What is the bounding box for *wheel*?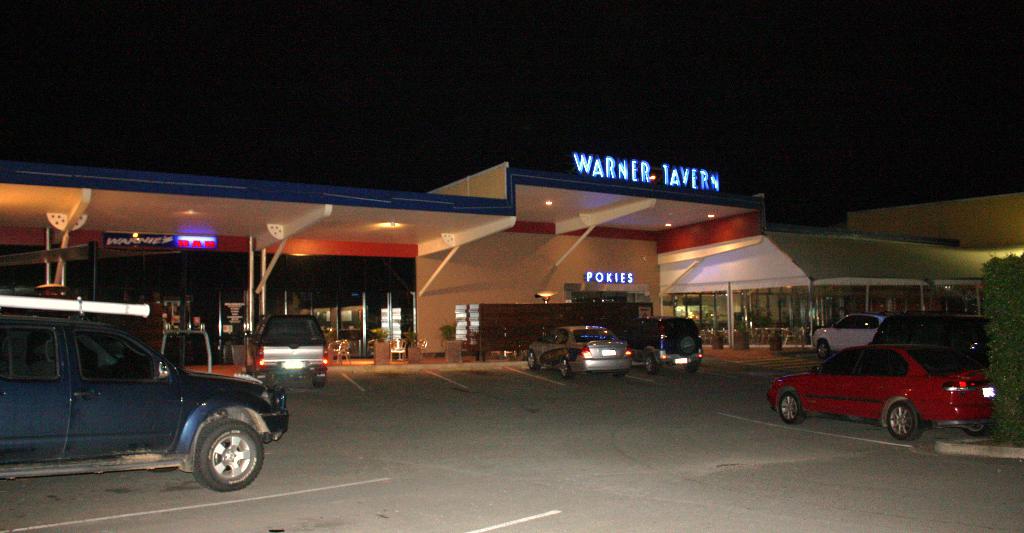
bbox=(819, 342, 830, 358).
